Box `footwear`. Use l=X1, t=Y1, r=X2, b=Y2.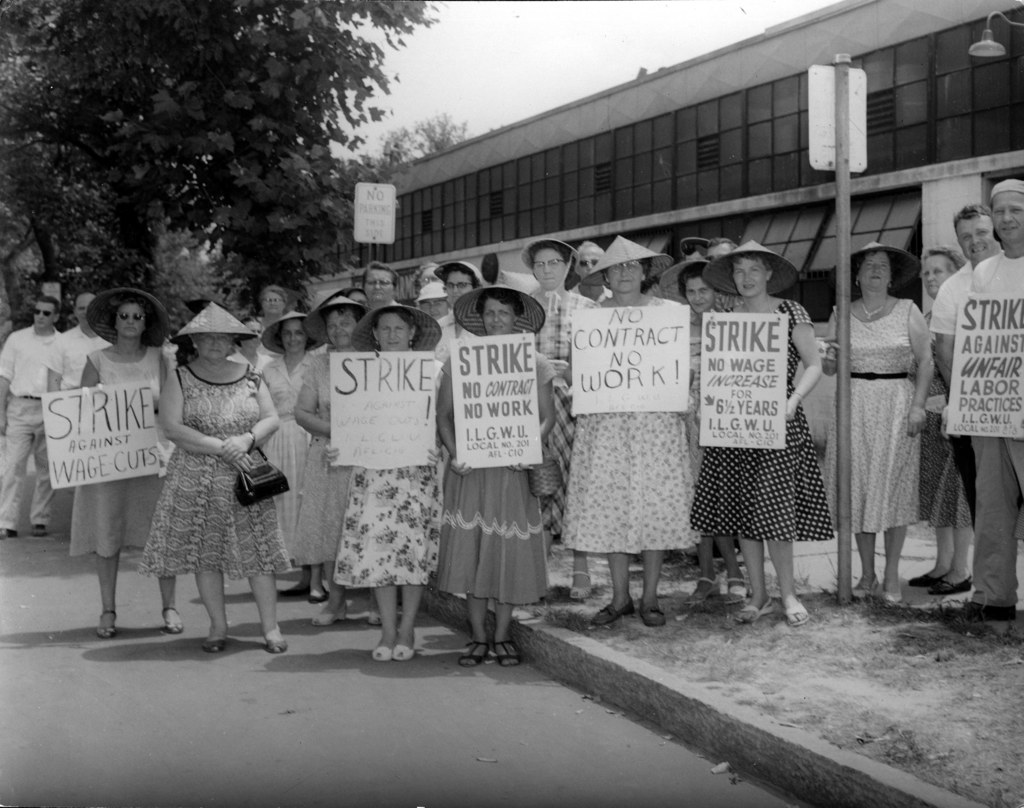
l=96, t=608, r=118, b=640.
